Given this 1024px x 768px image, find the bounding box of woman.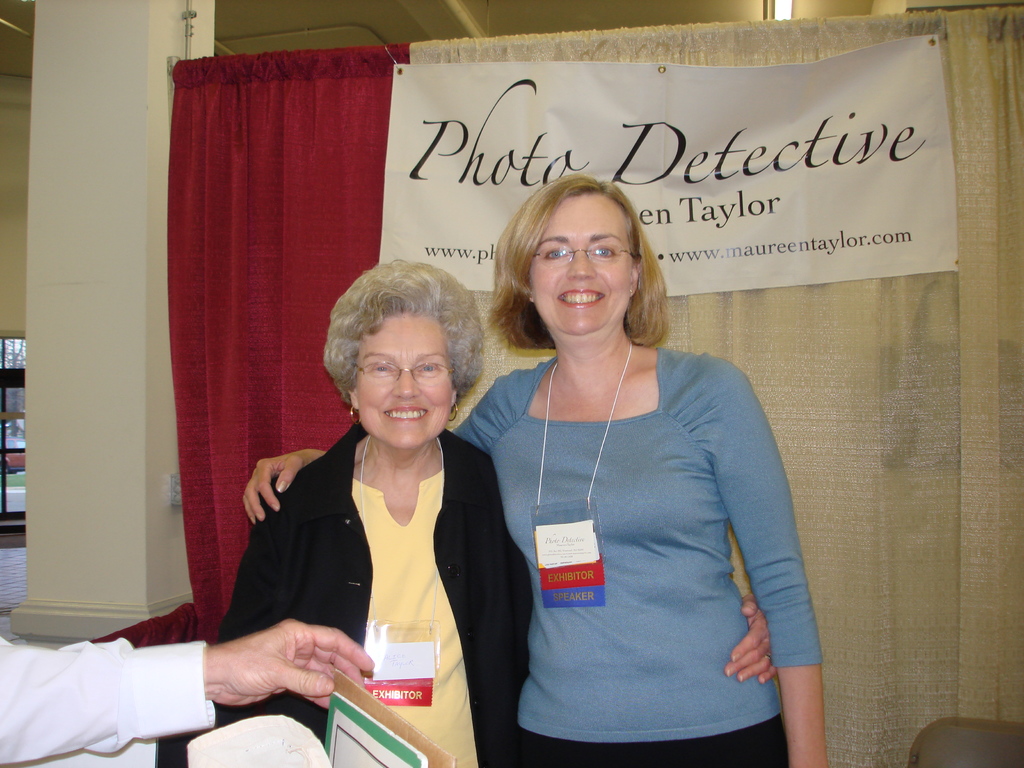
bbox=[216, 255, 776, 767].
